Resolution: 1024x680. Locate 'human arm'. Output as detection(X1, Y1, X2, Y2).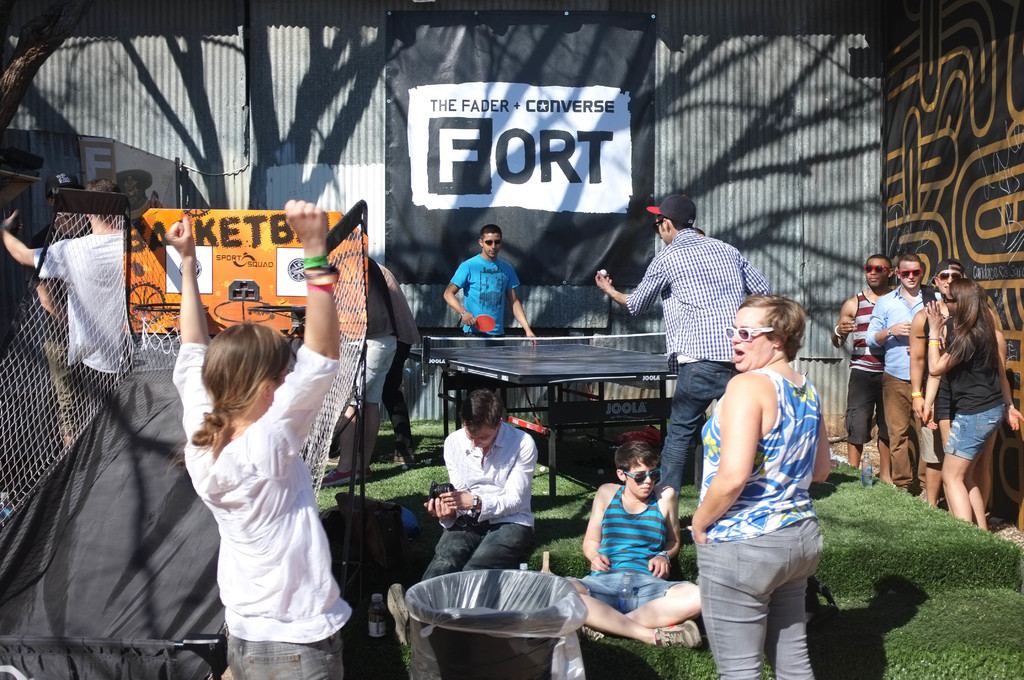
detection(741, 253, 775, 293).
